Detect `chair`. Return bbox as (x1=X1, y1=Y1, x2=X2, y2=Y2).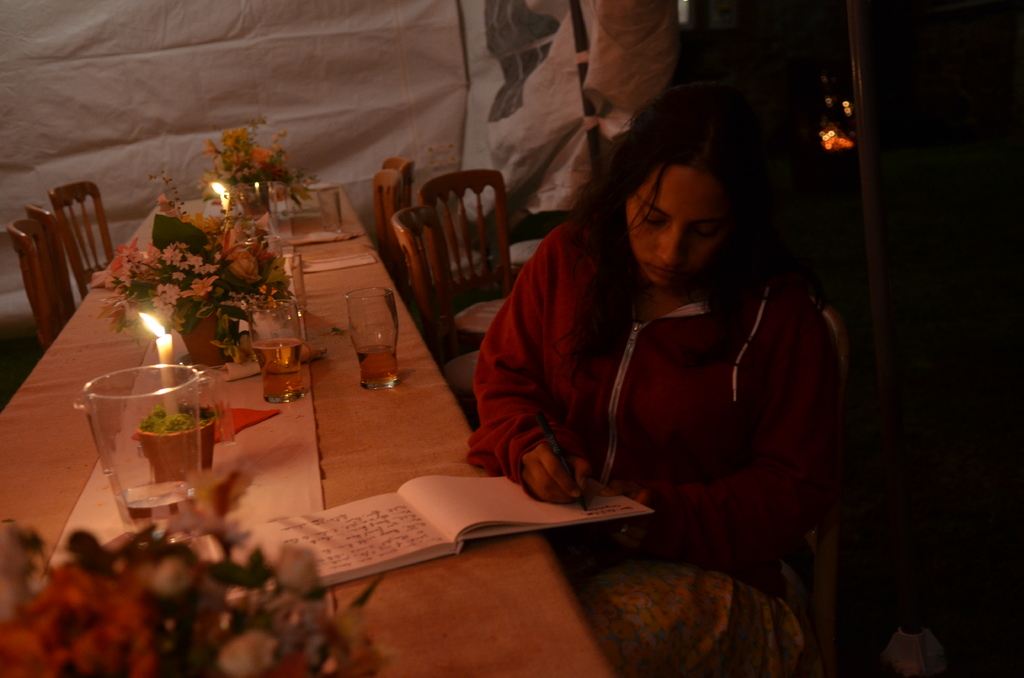
(x1=386, y1=202, x2=492, y2=416).
